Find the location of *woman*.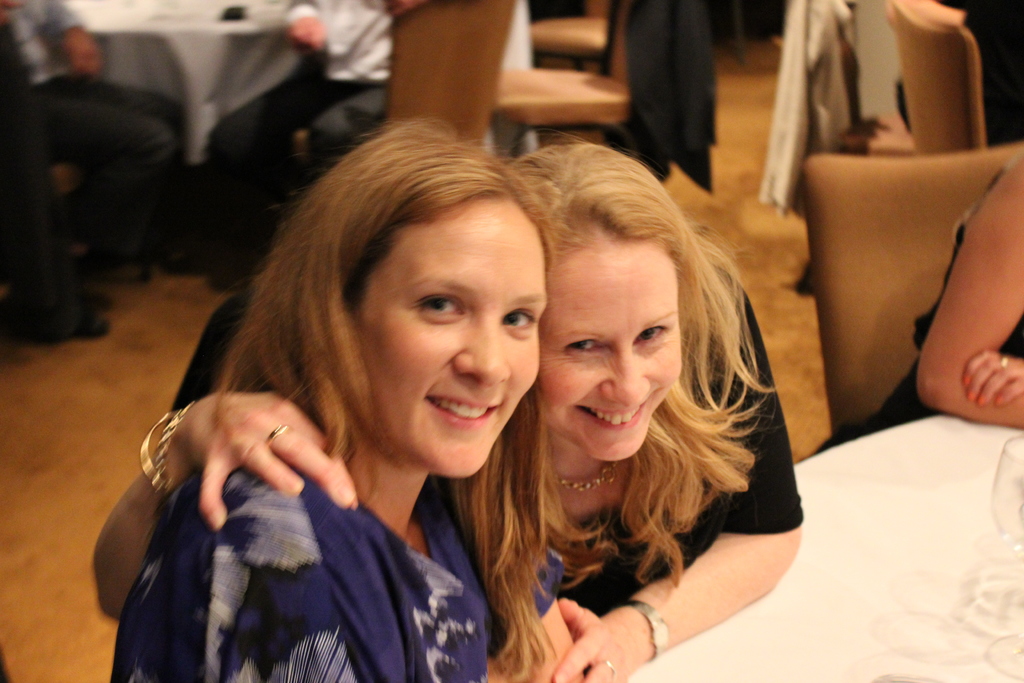
Location: l=89, t=140, r=803, b=682.
